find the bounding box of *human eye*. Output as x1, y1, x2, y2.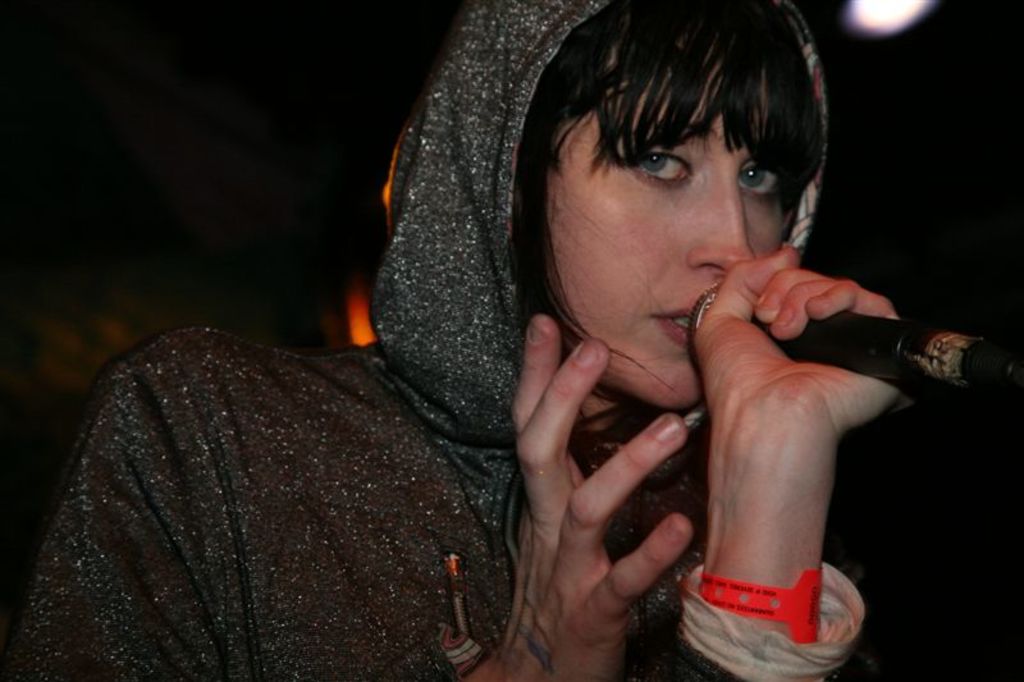
737, 156, 788, 203.
